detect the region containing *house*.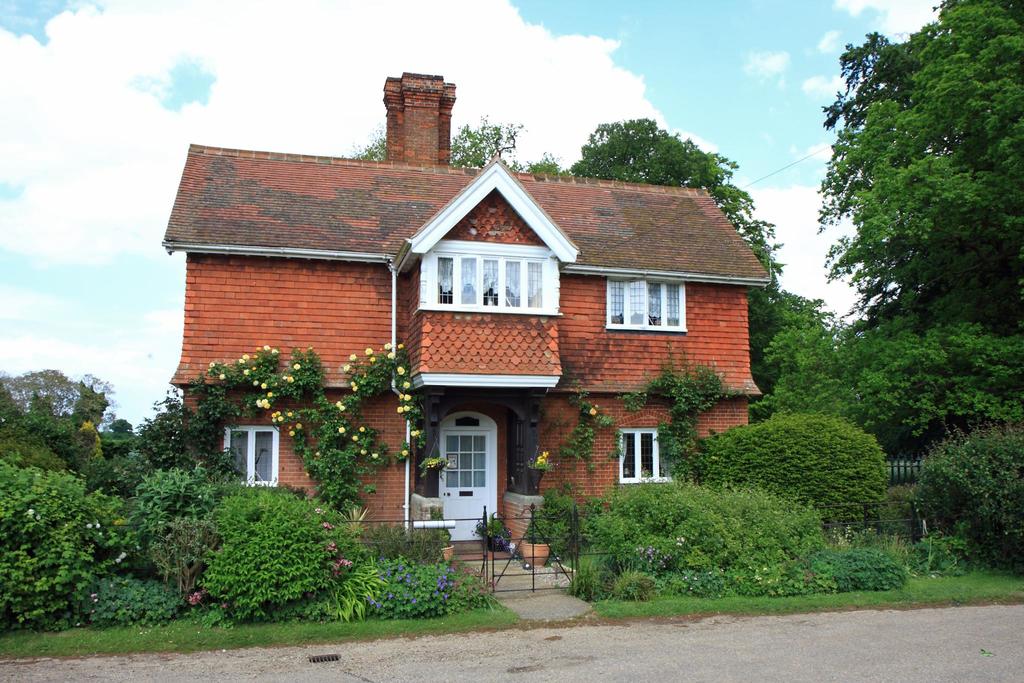
rect(204, 119, 760, 577).
